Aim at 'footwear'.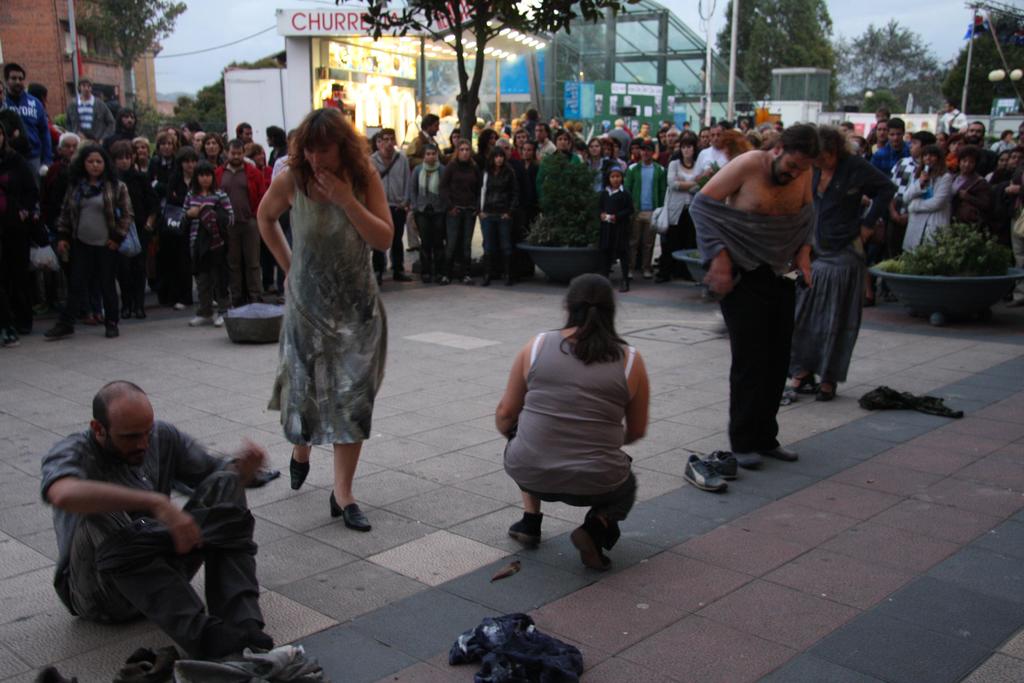
Aimed at select_region(700, 447, 740, 483).
